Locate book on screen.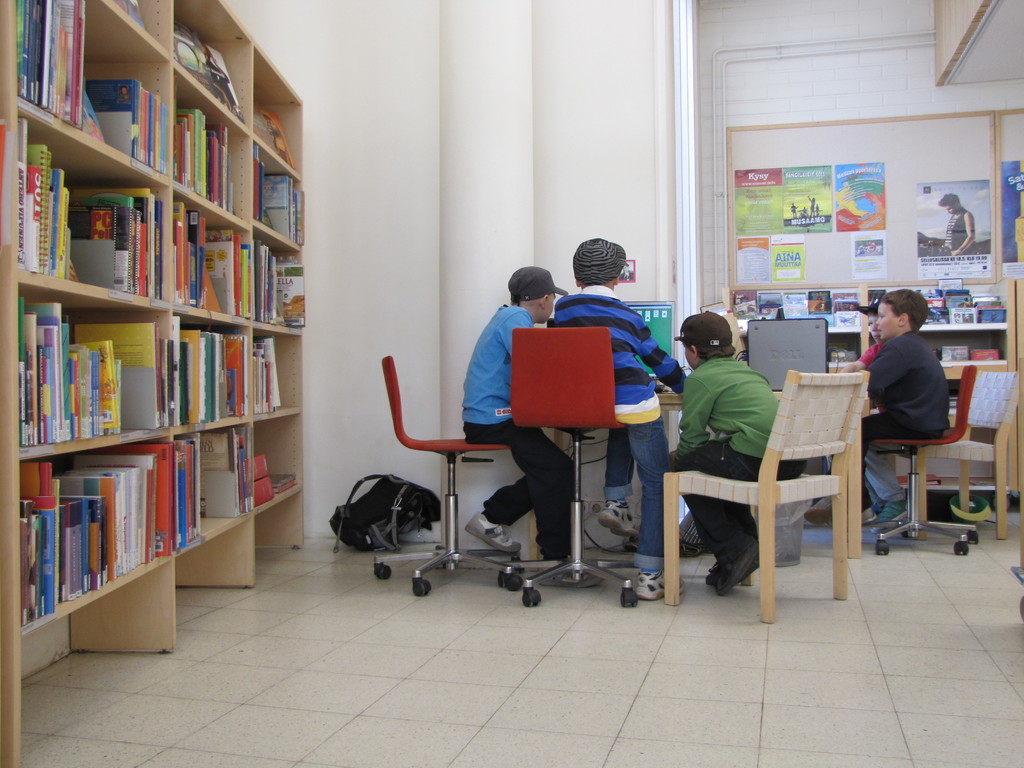
On screen at detection(86, 77, 172, 175).
